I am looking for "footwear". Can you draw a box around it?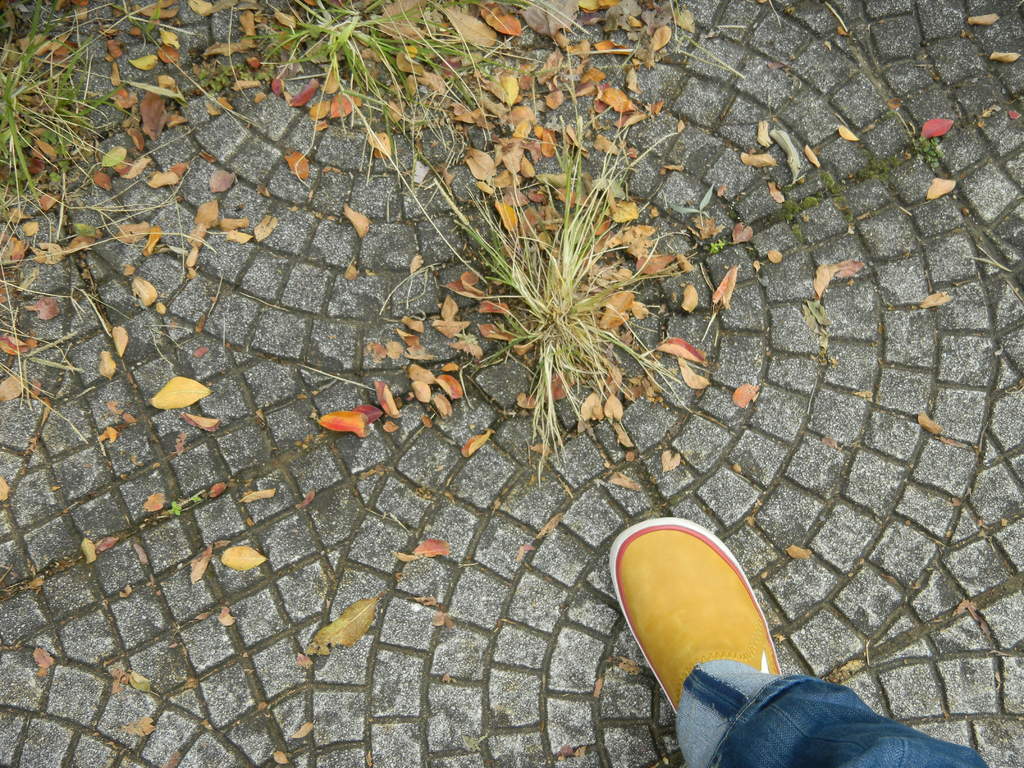
Sure, the bounding box is (623,525,800,724).
